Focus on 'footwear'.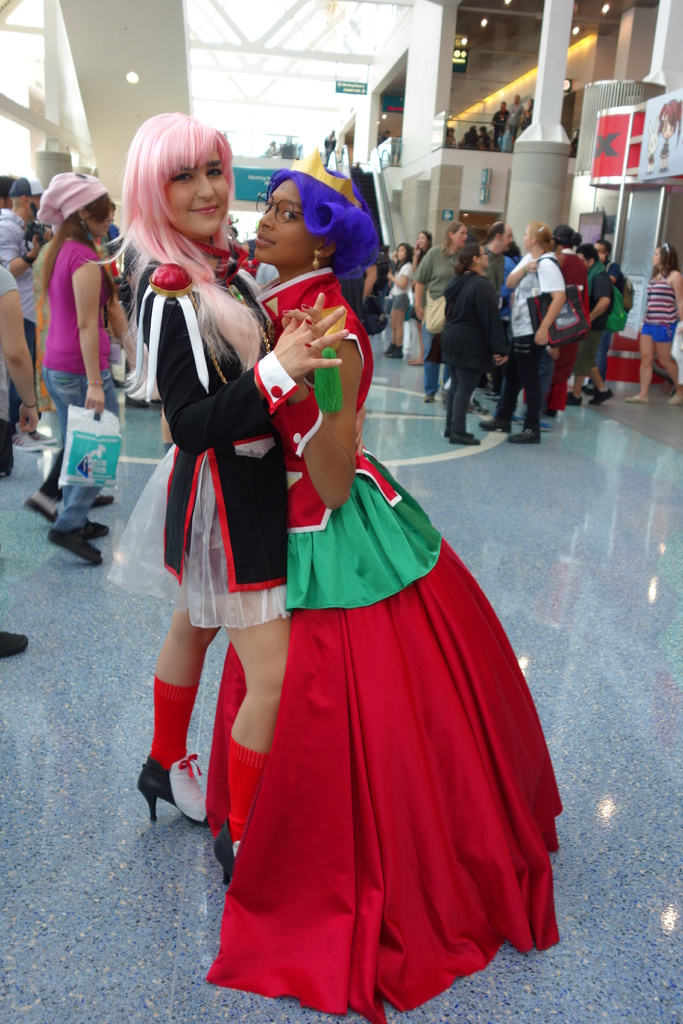
Focused at [474,410,513,435].
